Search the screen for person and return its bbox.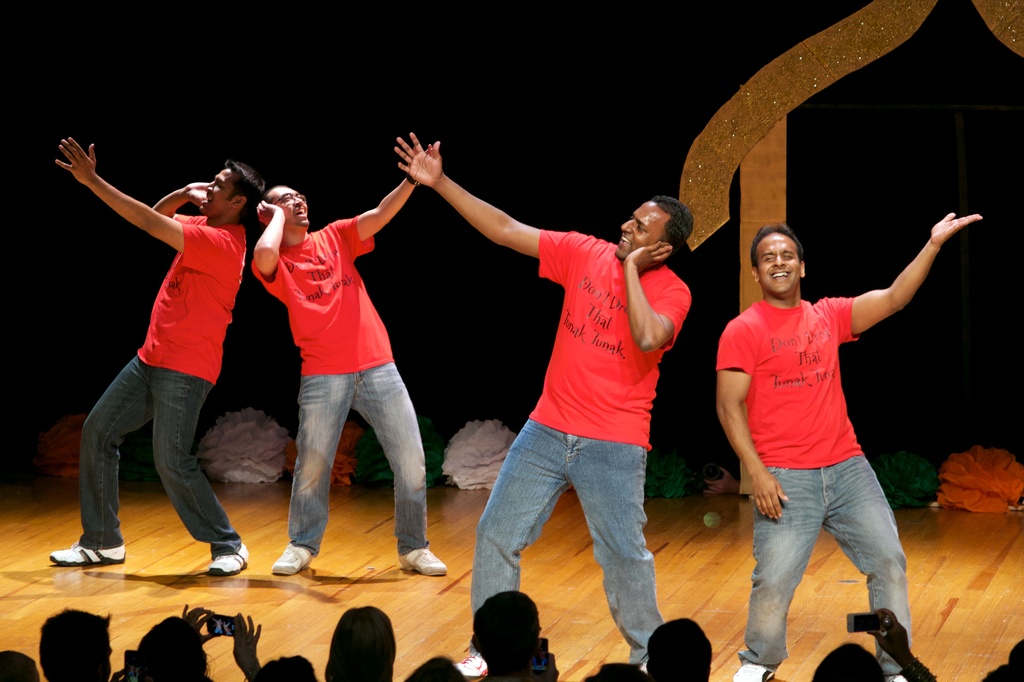
Found: BBox(979, 635, 1023, 681).
